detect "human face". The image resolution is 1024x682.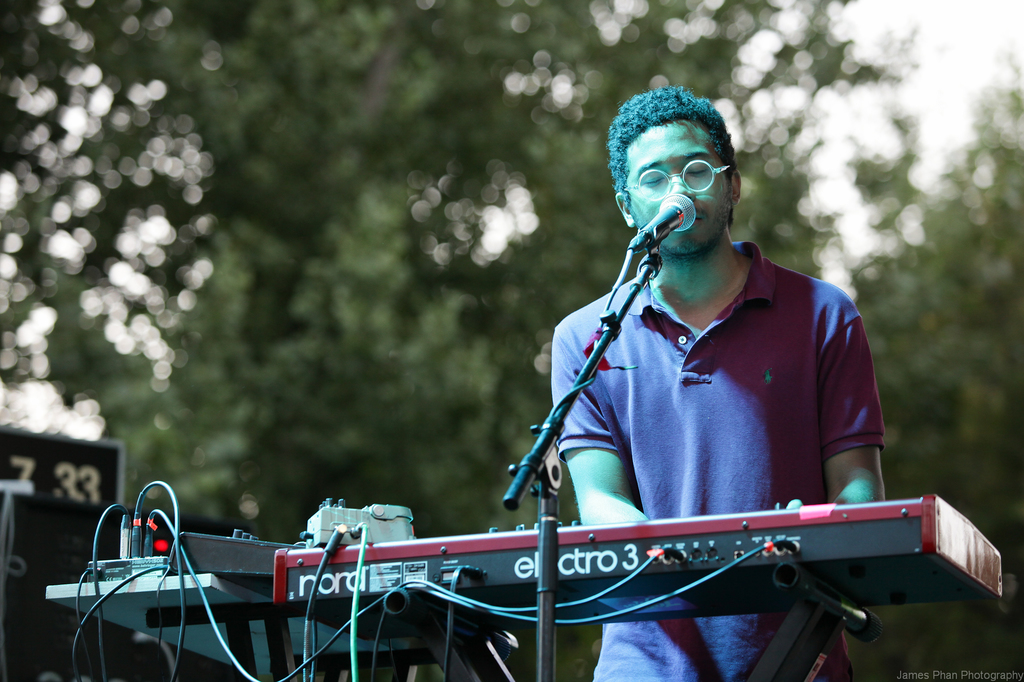
{"x1": 623, "y1": 115, "x2": 732, "y2": 249}.
